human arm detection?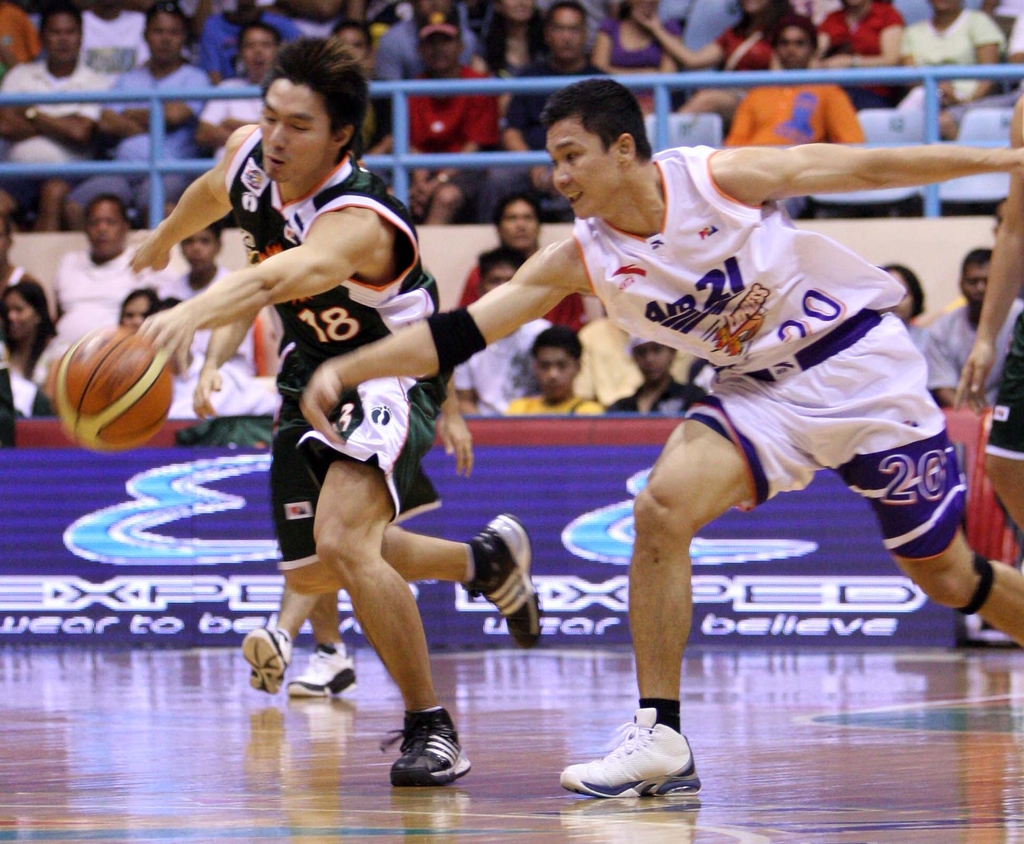
(left=87, top=68, right=148, bottom=134)
